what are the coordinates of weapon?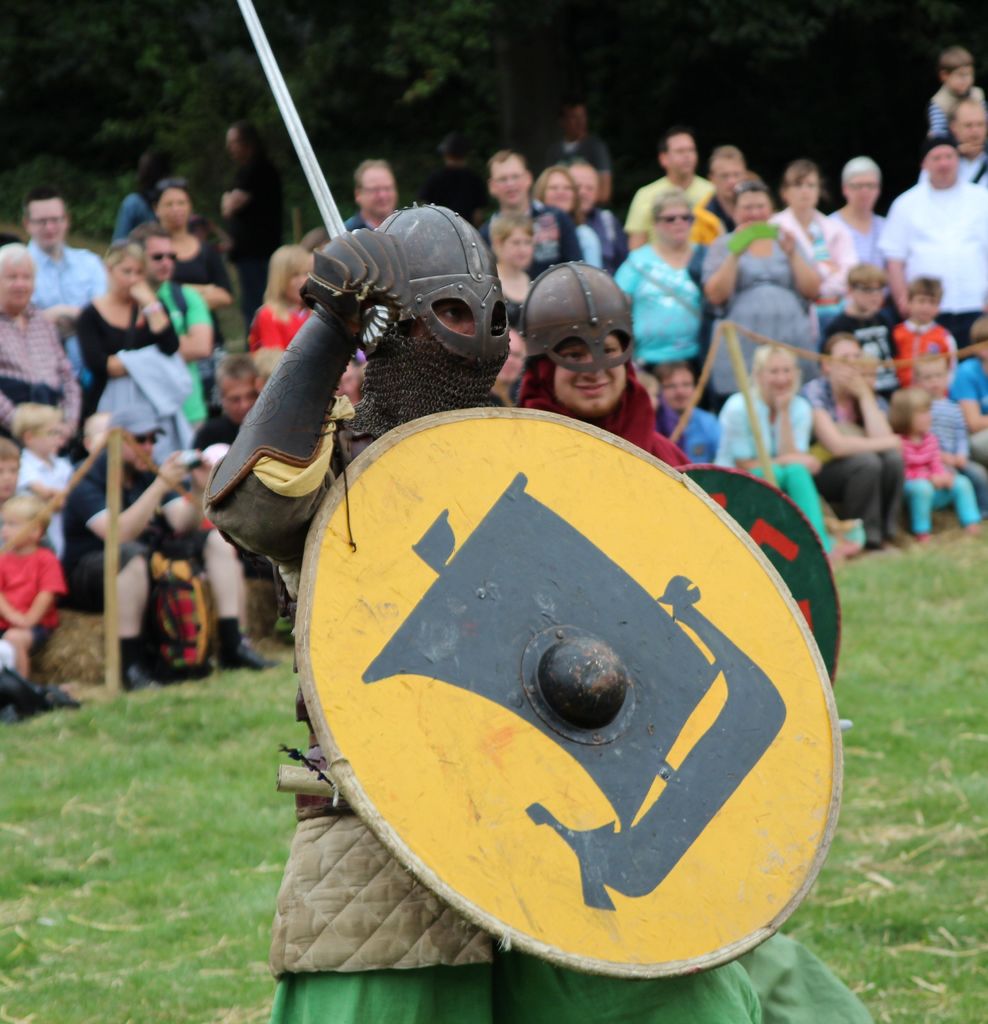
x1=238 y1=0 x2=400 y2=345.
